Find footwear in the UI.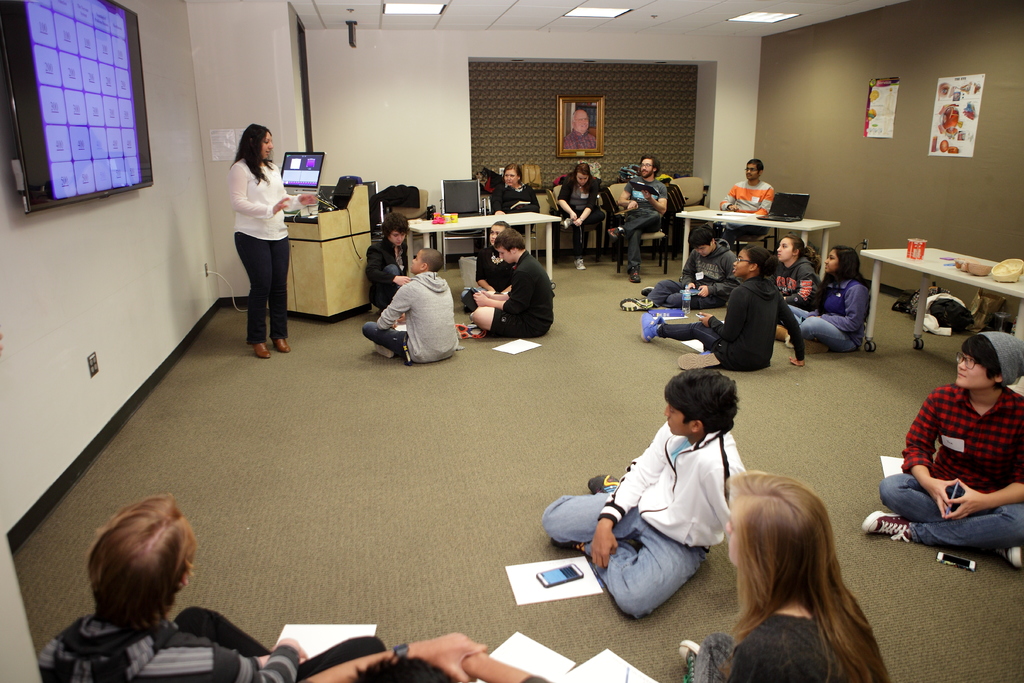
UI element at [588,474,619,494].
